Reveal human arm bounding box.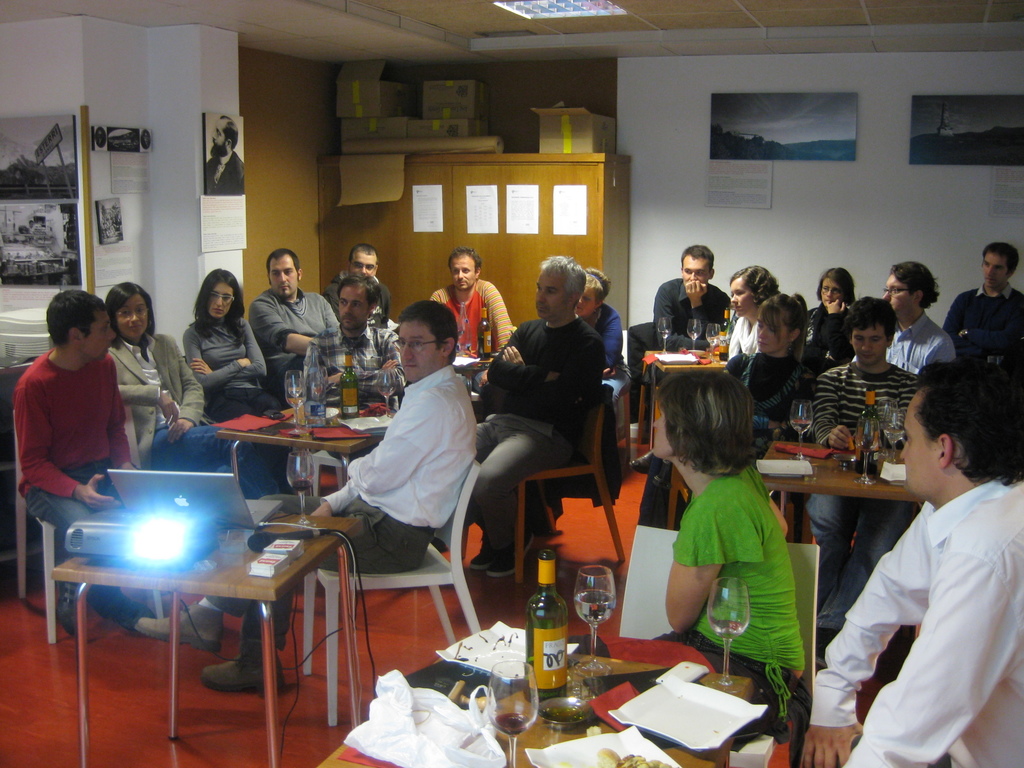
Revealed: <box>496,330,605,413</box>.
